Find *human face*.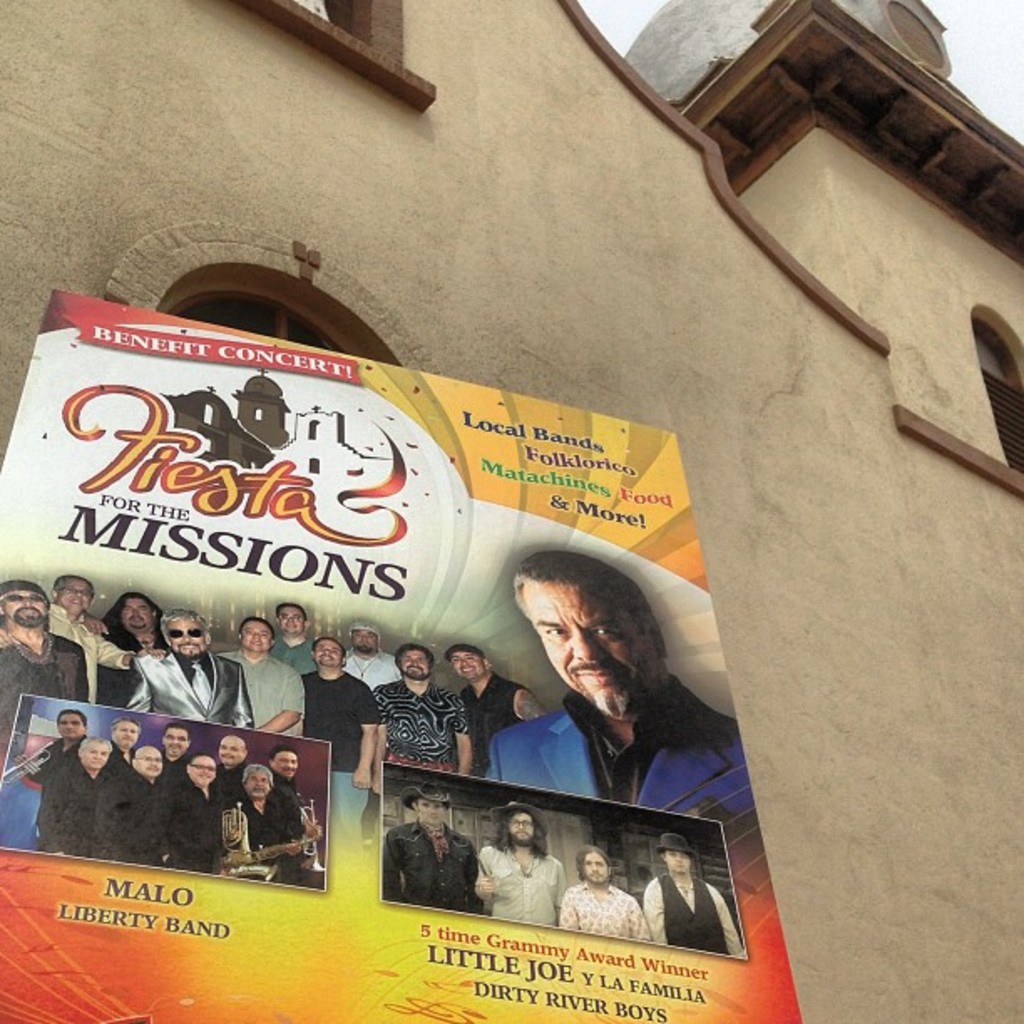
122, 601, 157, 622.
